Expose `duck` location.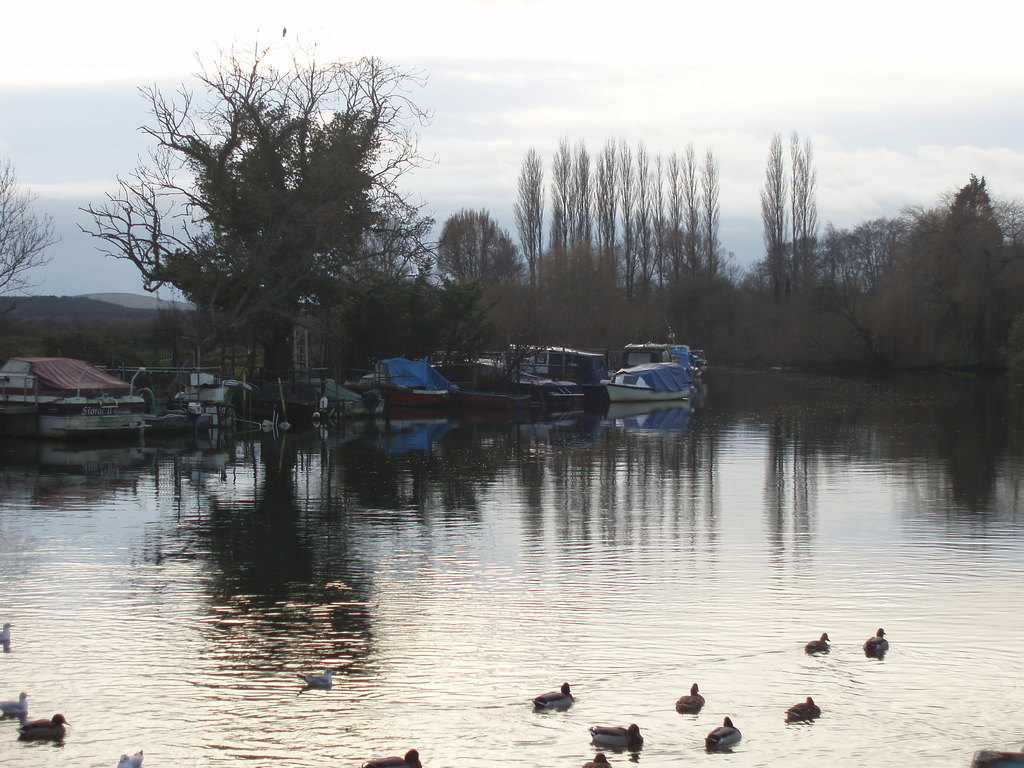
Exposed at BBox(0, 616, 16, 643).
